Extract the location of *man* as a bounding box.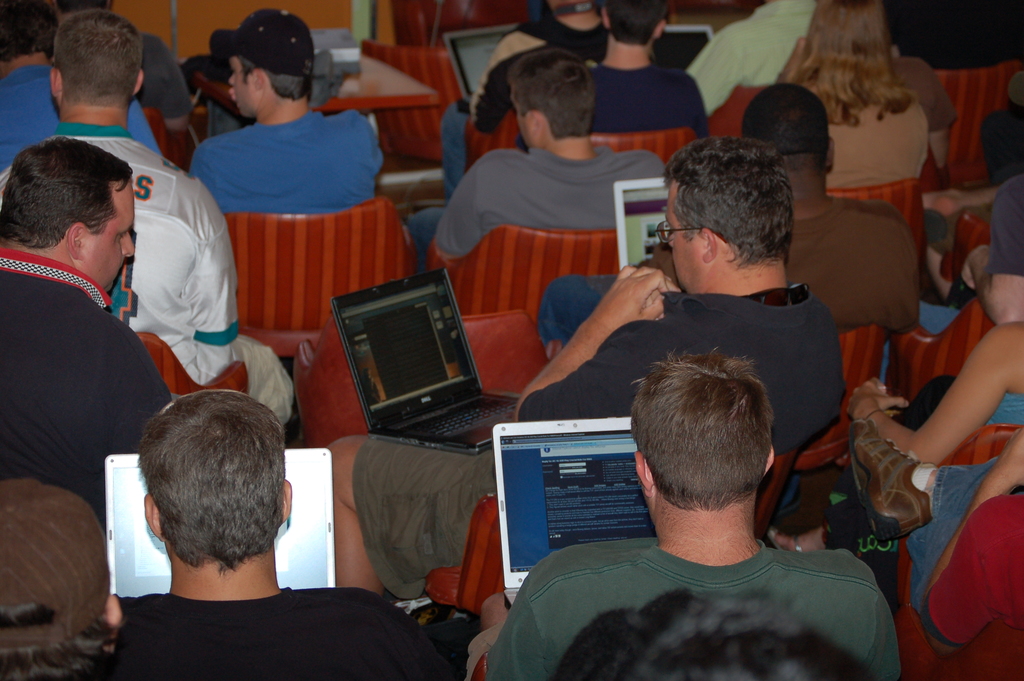
<box>585,0,712,146</box>.
